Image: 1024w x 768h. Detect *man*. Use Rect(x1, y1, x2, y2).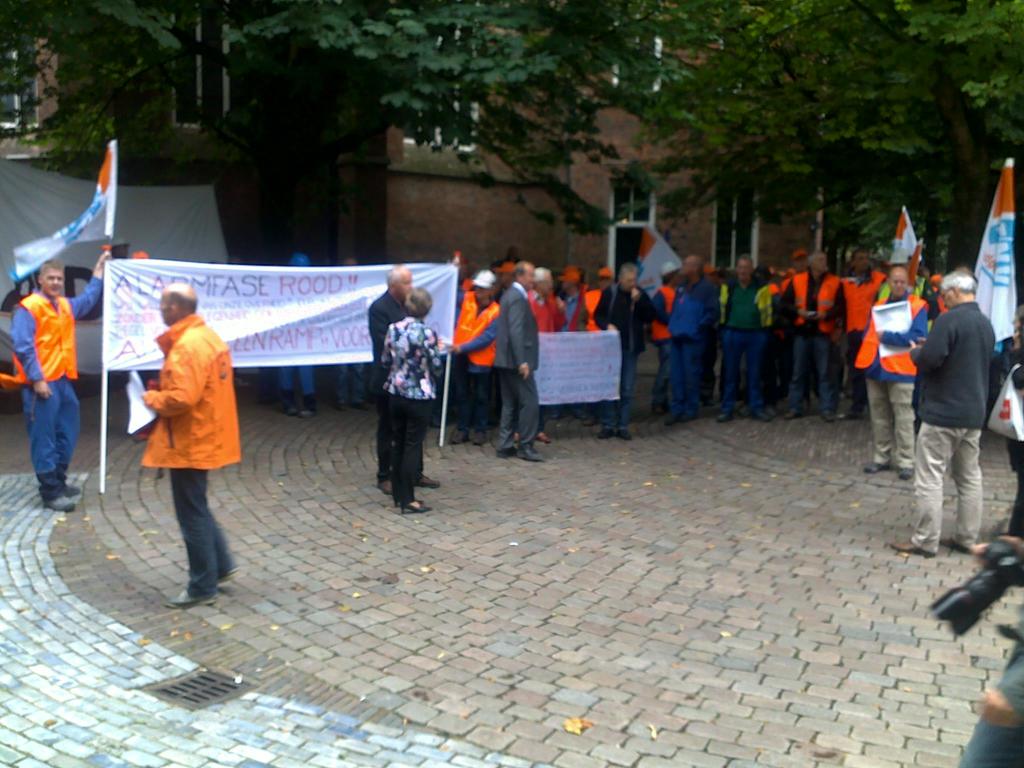
Rect(772, 248, 848, 420).
